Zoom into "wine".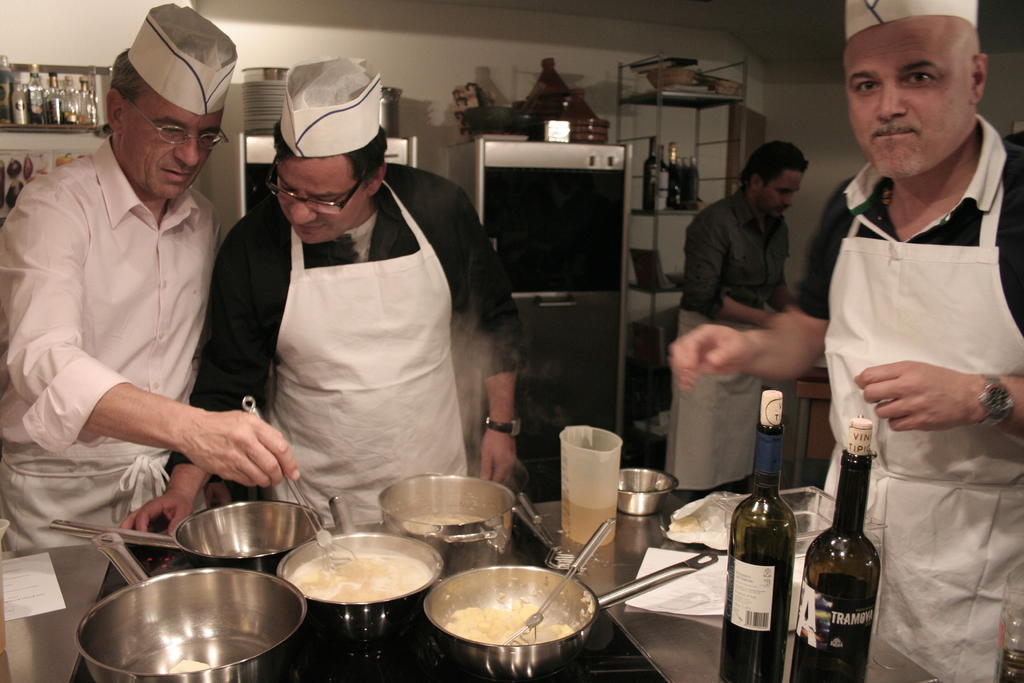
Zoom target: (left=719, top=391, right=797, bottom=682).
